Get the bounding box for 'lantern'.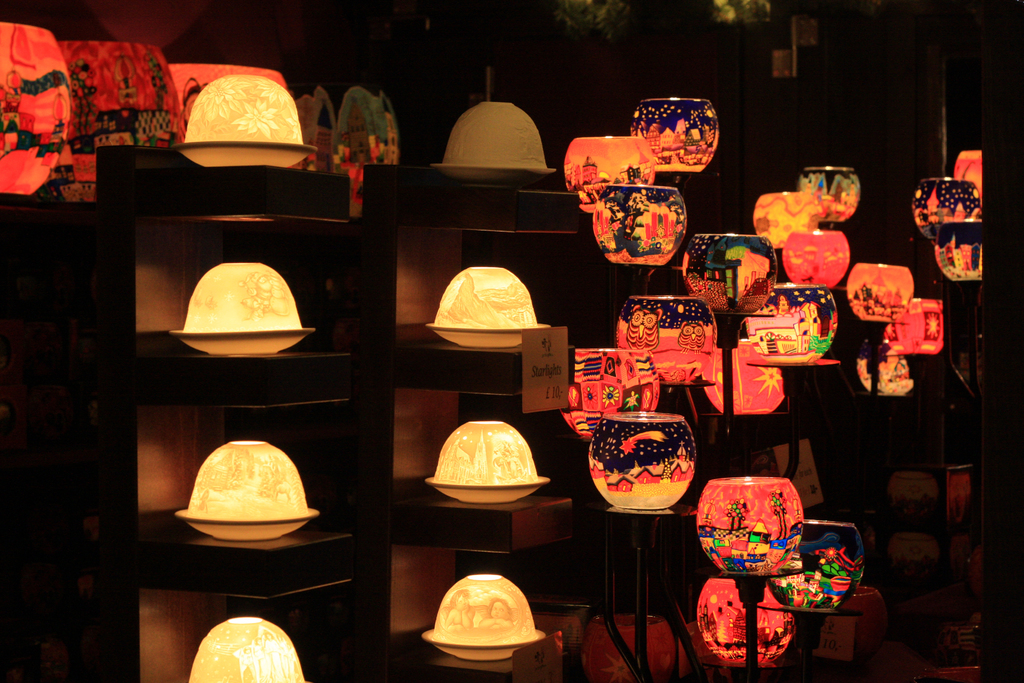
{"left": 193, "top": 616, "right": 299, "bottom": 682}.
